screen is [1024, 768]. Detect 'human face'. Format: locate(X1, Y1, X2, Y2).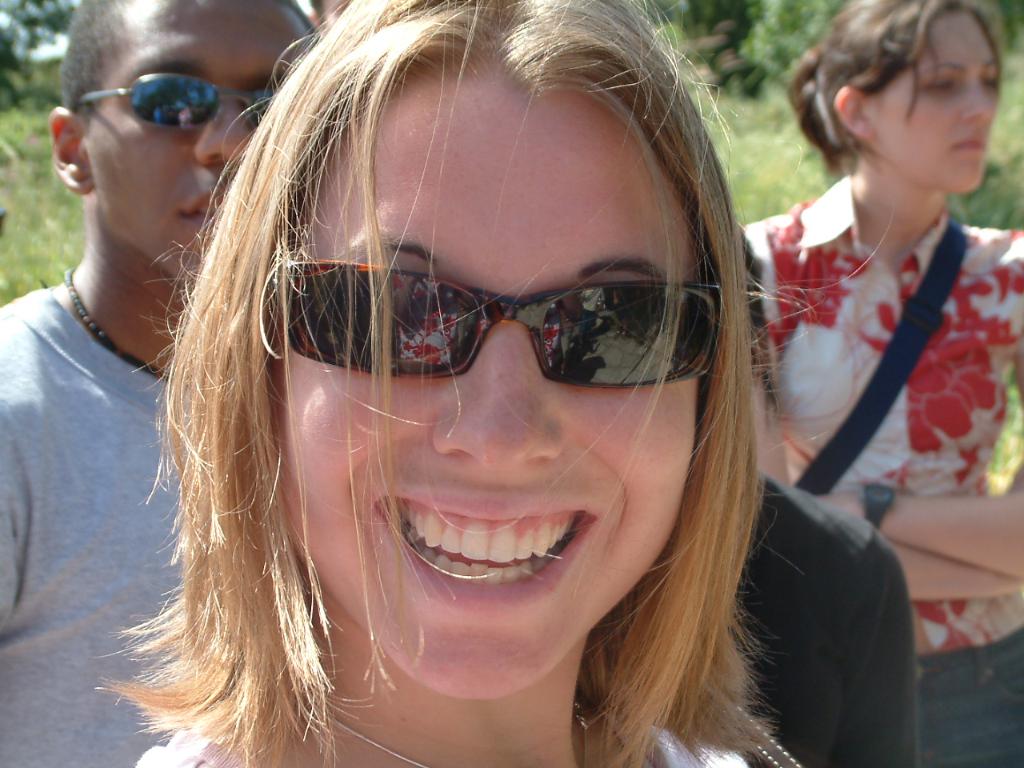
locate(256, 67, 694, 703).
